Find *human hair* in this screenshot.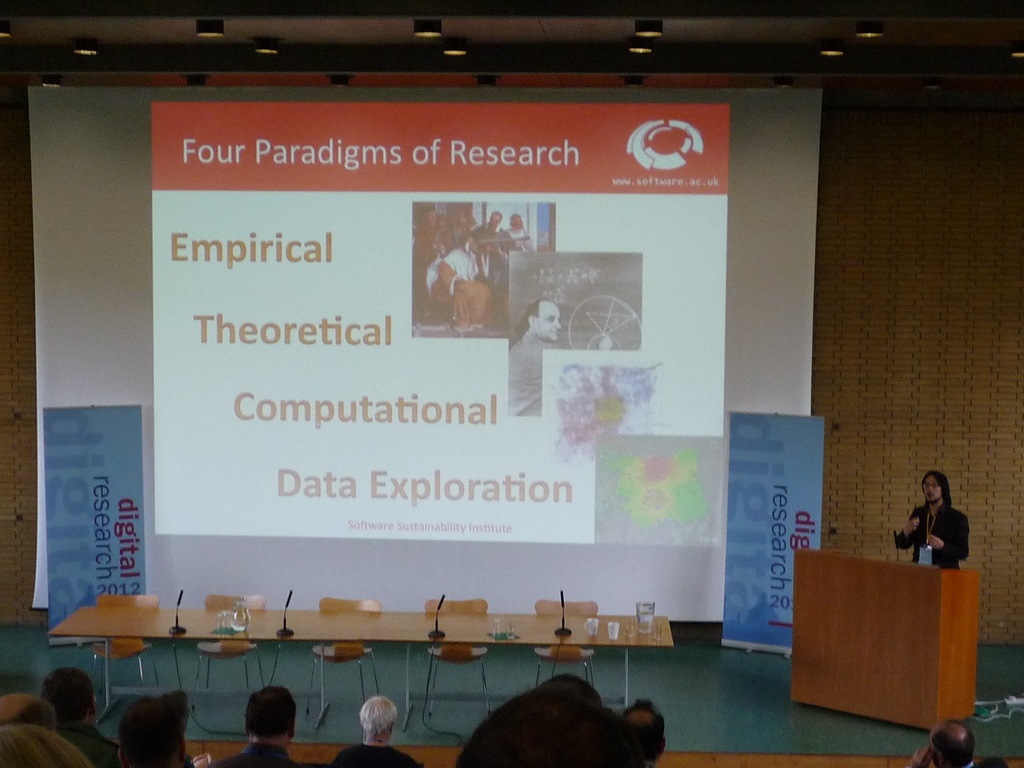
The bounding box for *human hair* is crop(243, 685, 294, 737).
